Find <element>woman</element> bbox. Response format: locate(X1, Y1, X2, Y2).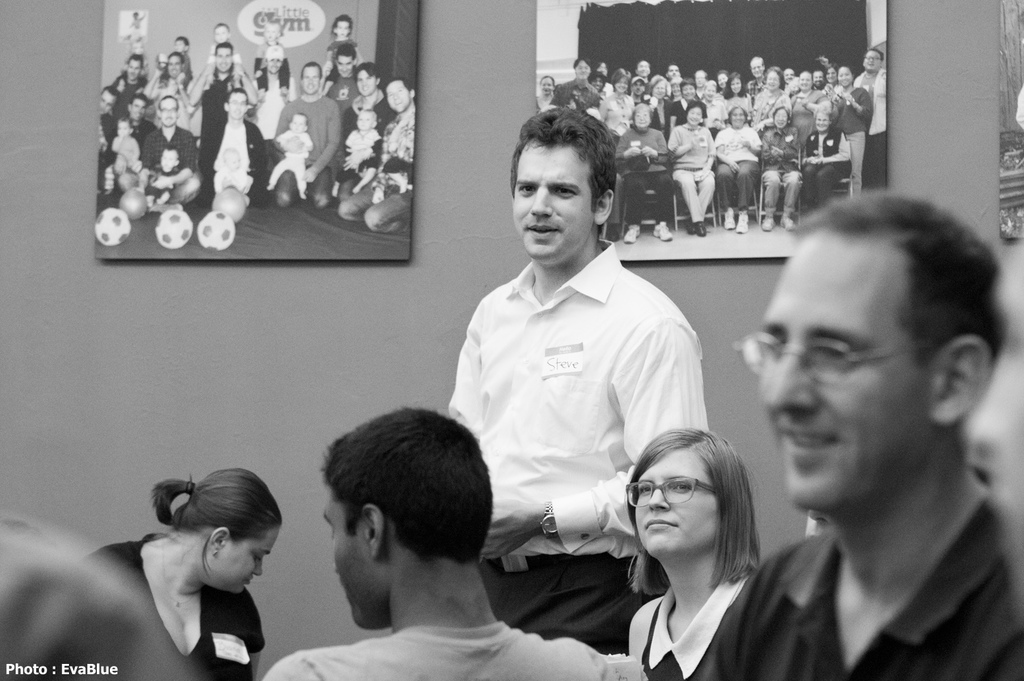
locate(601, 411, 797, 676).
